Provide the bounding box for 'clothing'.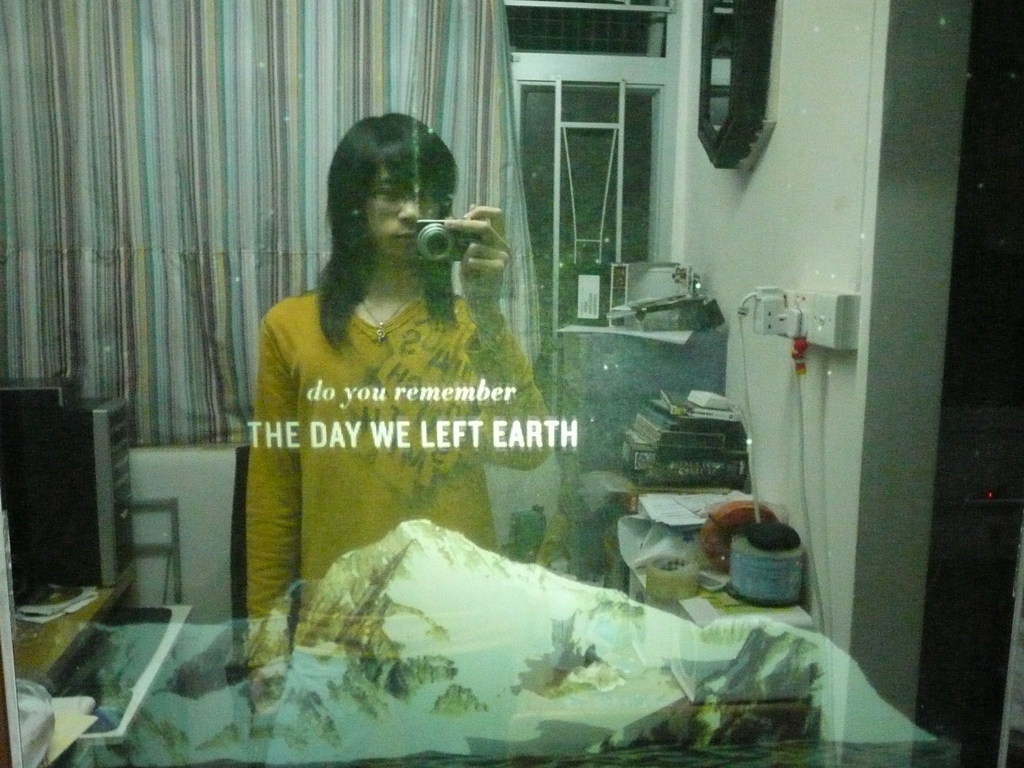
left=242, top=284, right=548, bottom=767.
